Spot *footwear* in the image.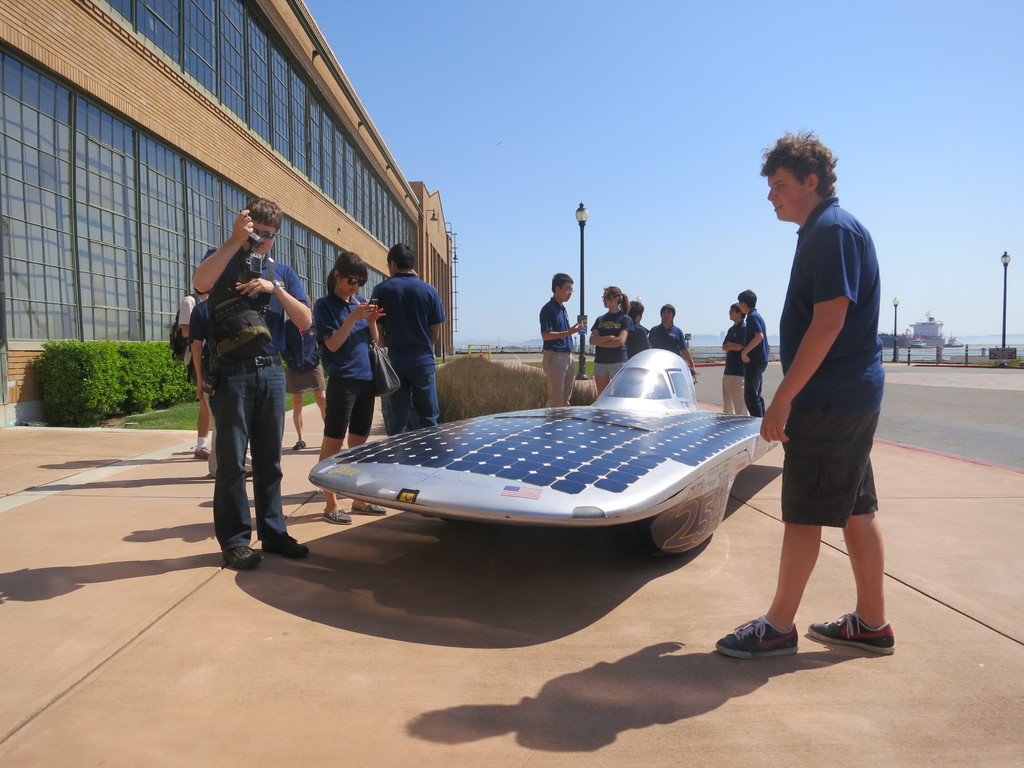
*footwear* found at x1=282 y1=524 x2=308 y2=559.
